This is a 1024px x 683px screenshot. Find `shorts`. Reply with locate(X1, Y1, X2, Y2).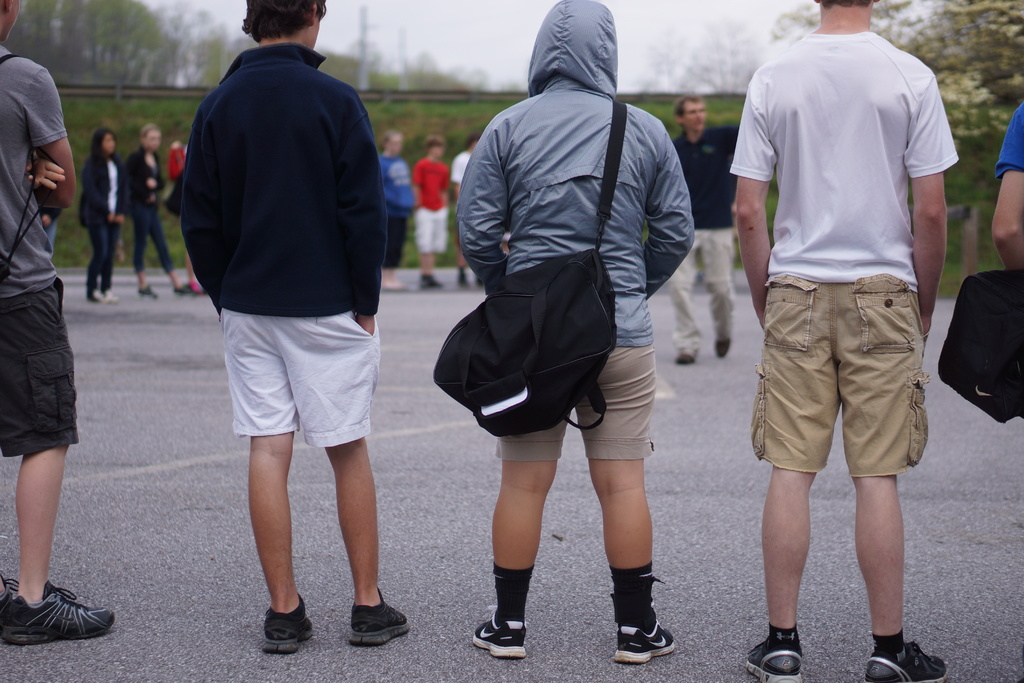
locate(745, 277, 924, 475).
